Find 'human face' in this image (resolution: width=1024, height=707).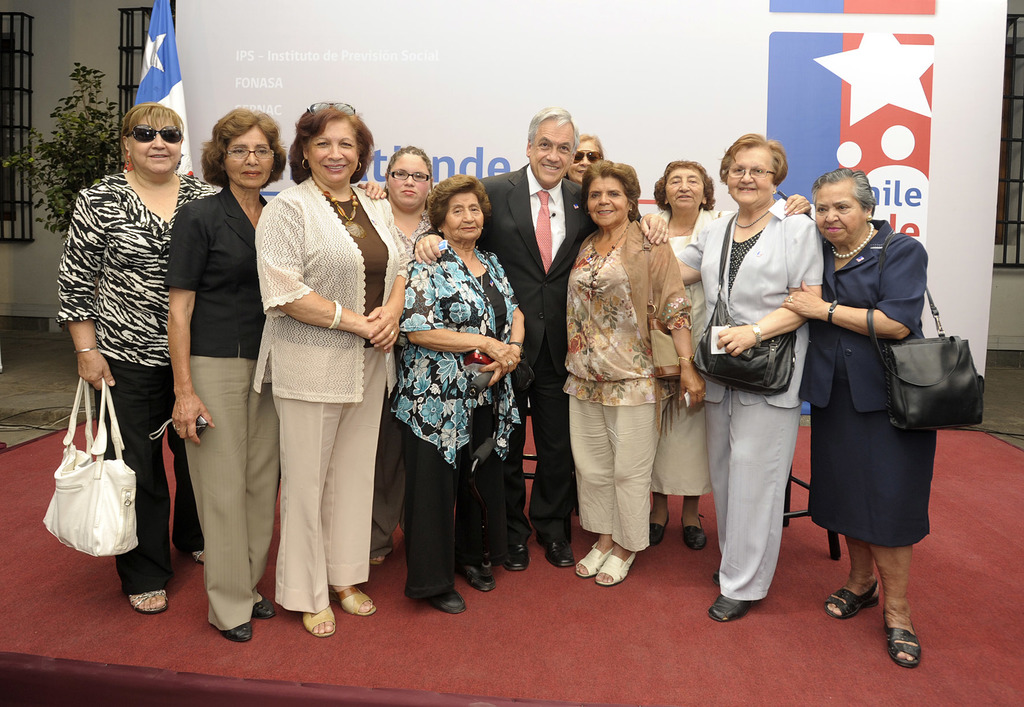
locate(723, 143, 778, 203).
